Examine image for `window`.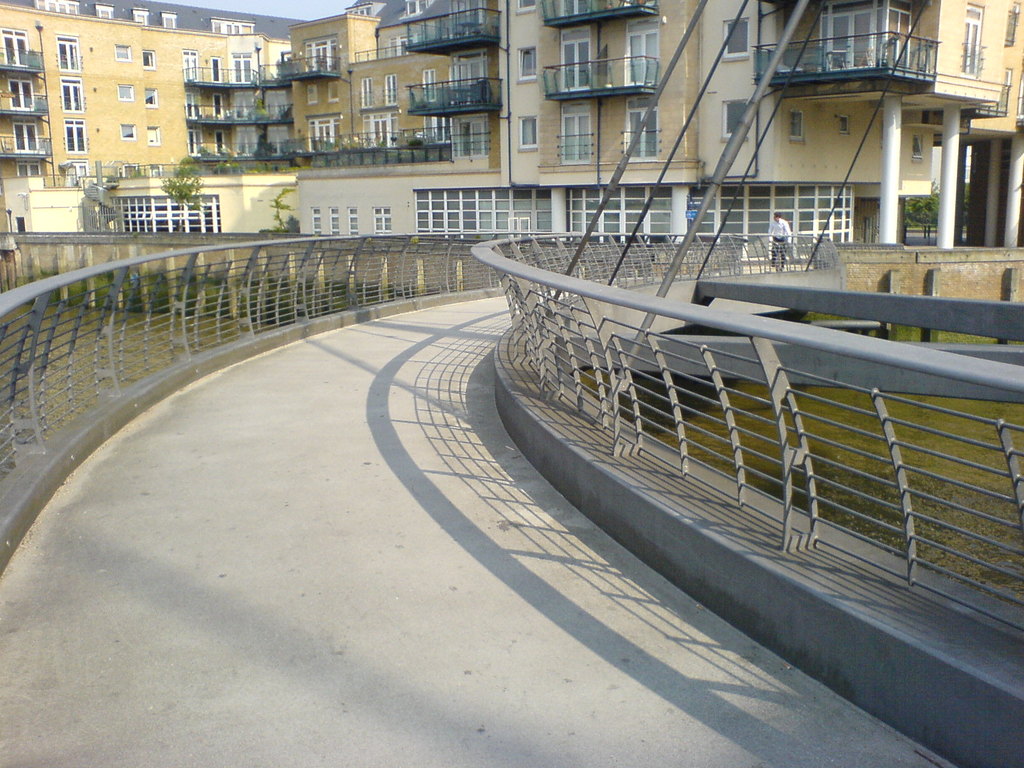
Examination result: 218/132/228/156.
